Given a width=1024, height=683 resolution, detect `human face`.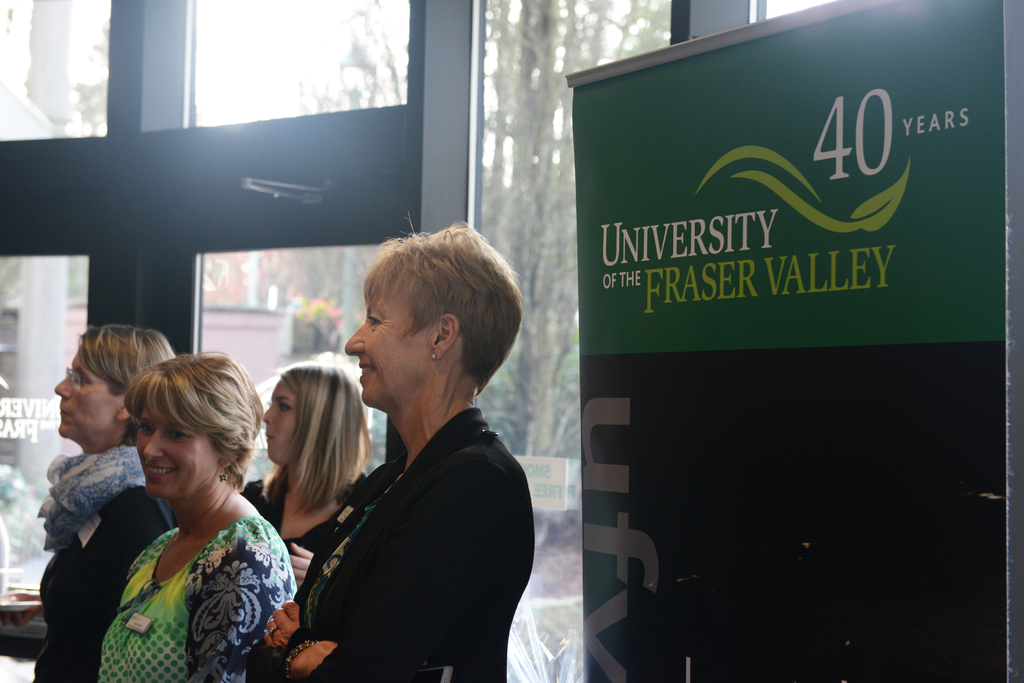
x1=60, y1=360, x2=121, y2=435.
